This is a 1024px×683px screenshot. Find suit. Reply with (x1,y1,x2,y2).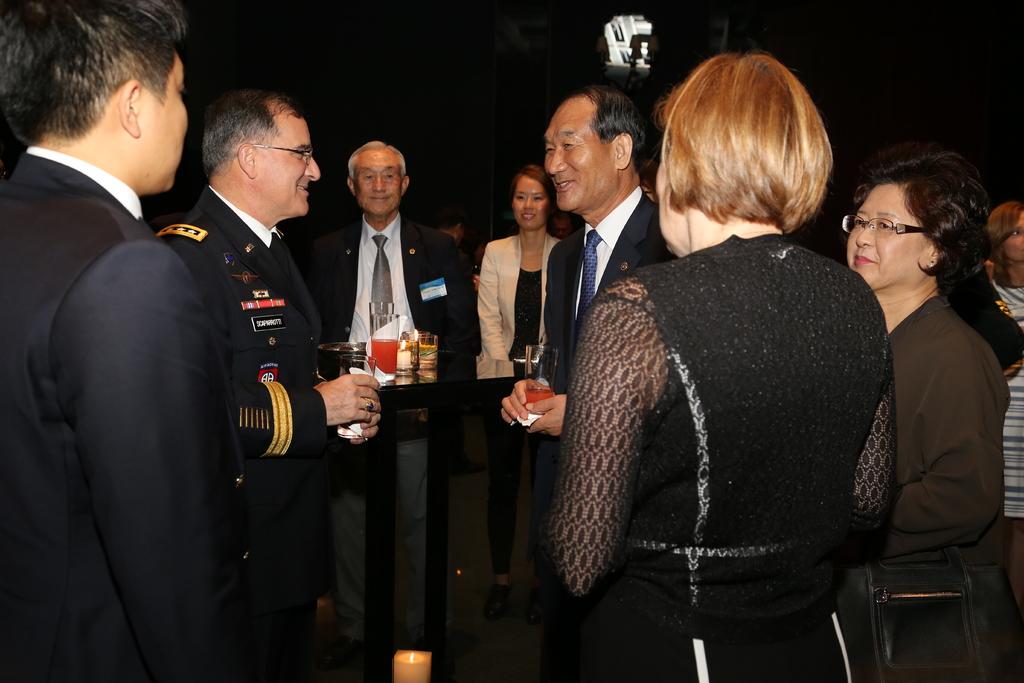
(472,236,579,573).
